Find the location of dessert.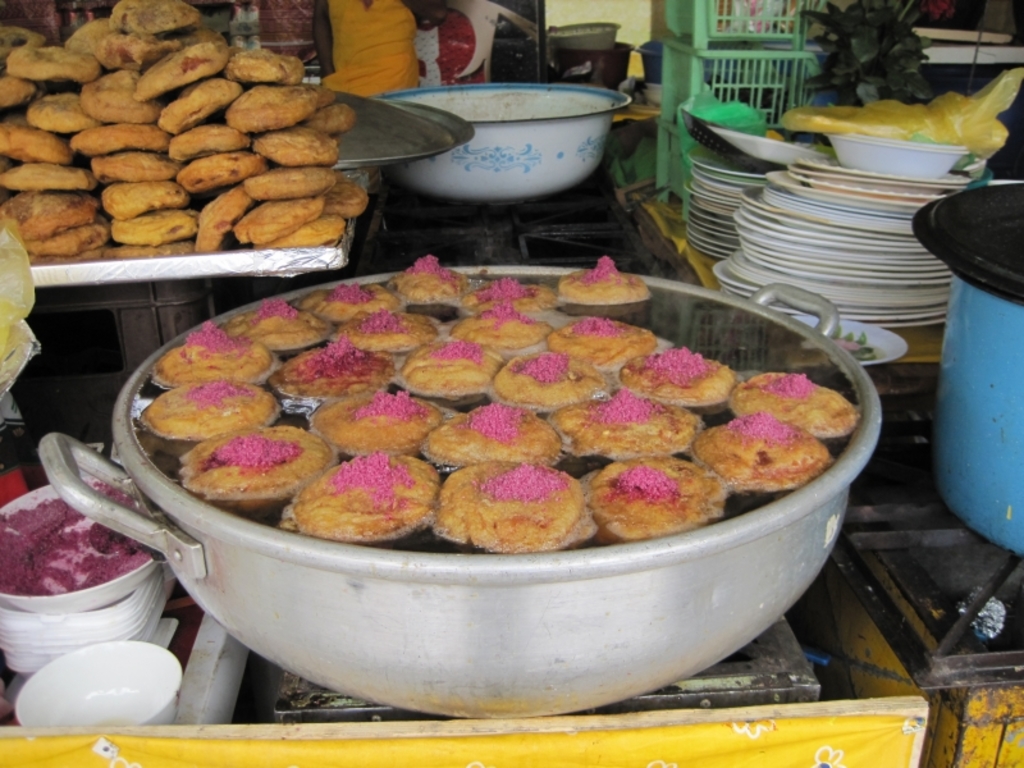
Location: 84:61:161:129.
